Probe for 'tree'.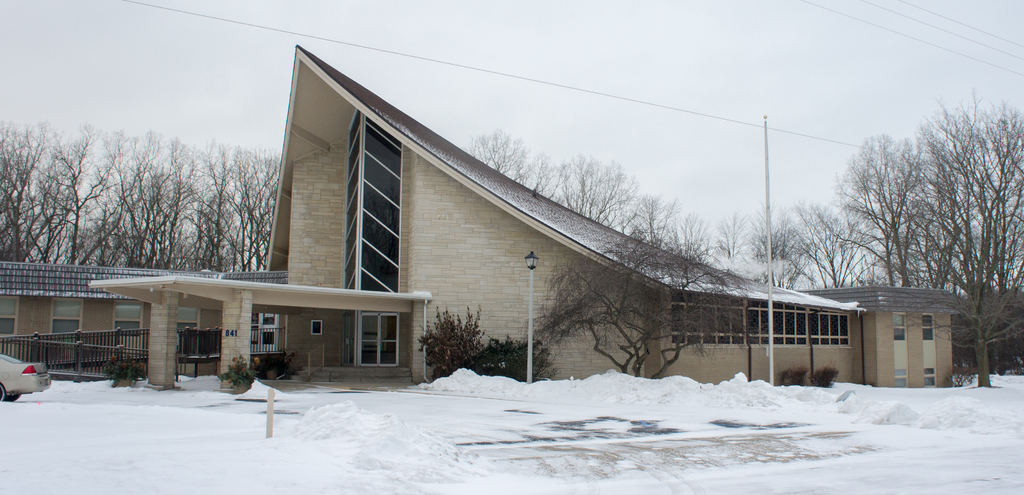
Probe result: 122/130/198/300.
